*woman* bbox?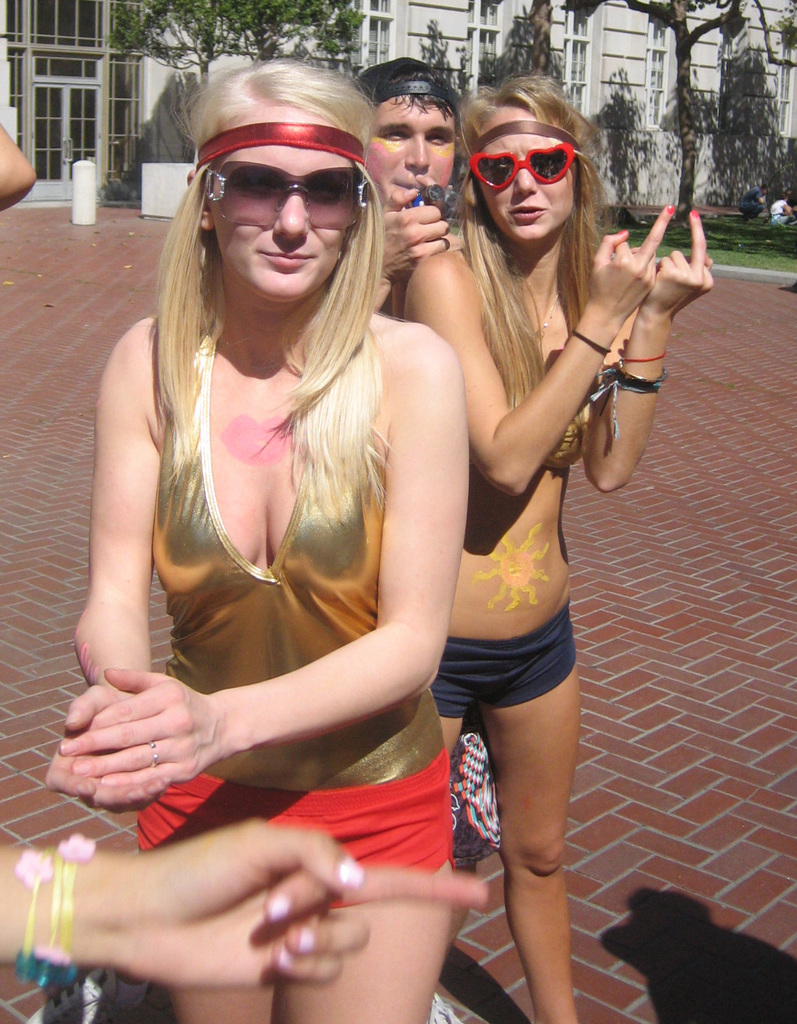
region(404, 74, 718, 1023)
